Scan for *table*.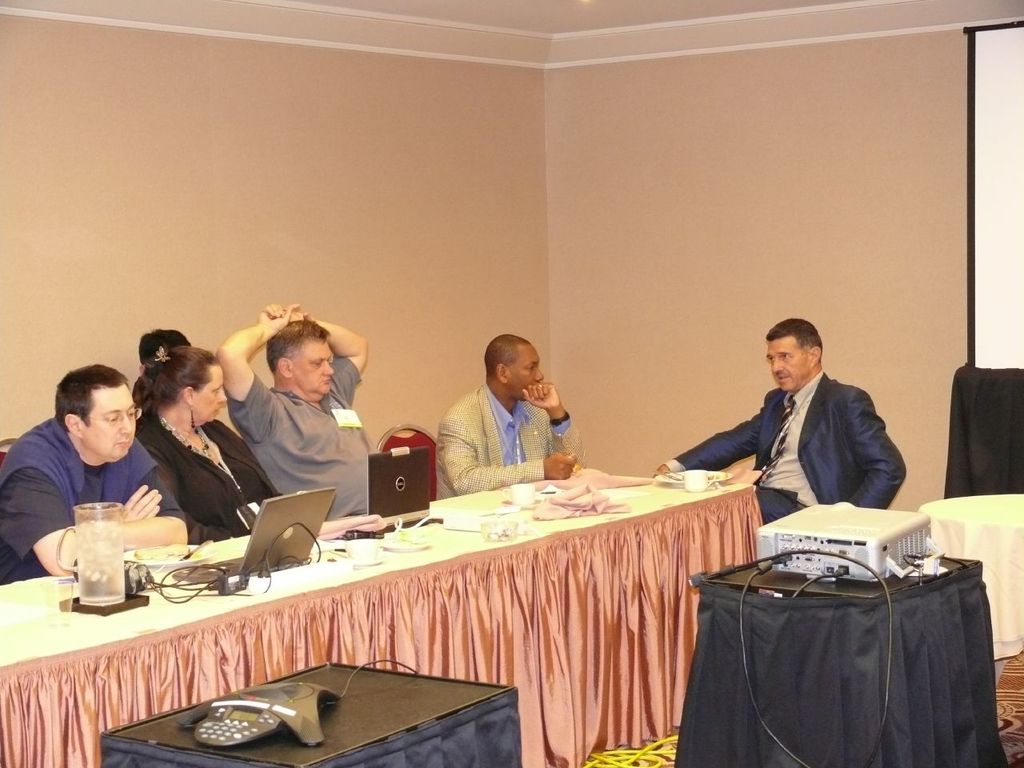
Scan result: (x1=0, y1=478, x2=758, y2=767).
